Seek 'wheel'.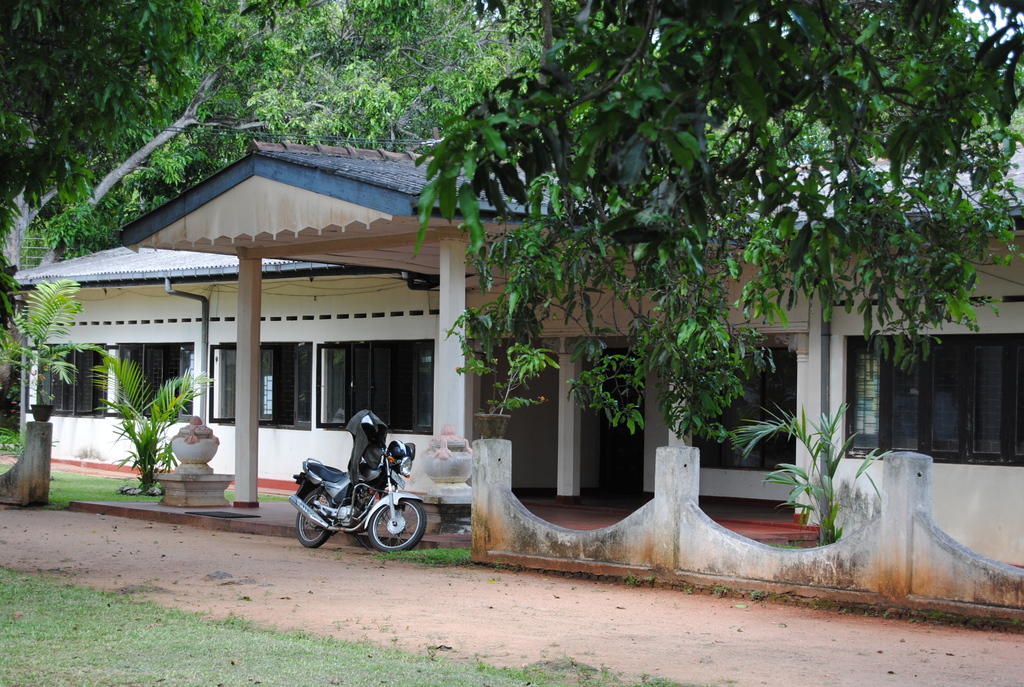
bbox=(361, 495, 422, 561).
